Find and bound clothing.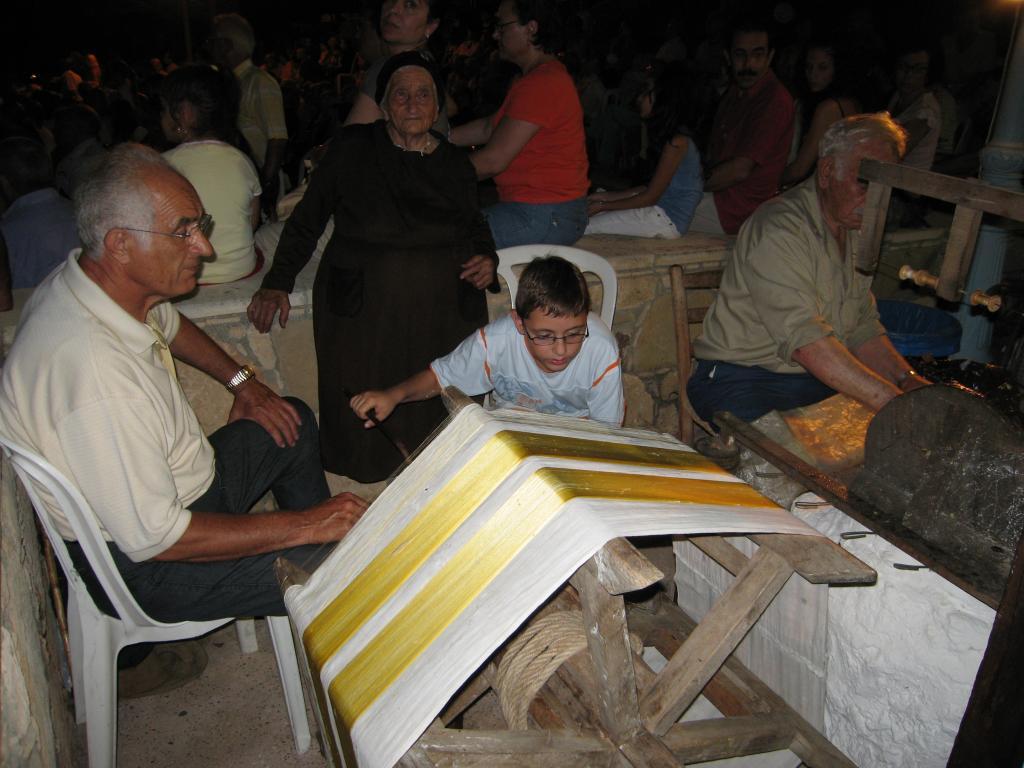
Bound: [580,136,697,241].
